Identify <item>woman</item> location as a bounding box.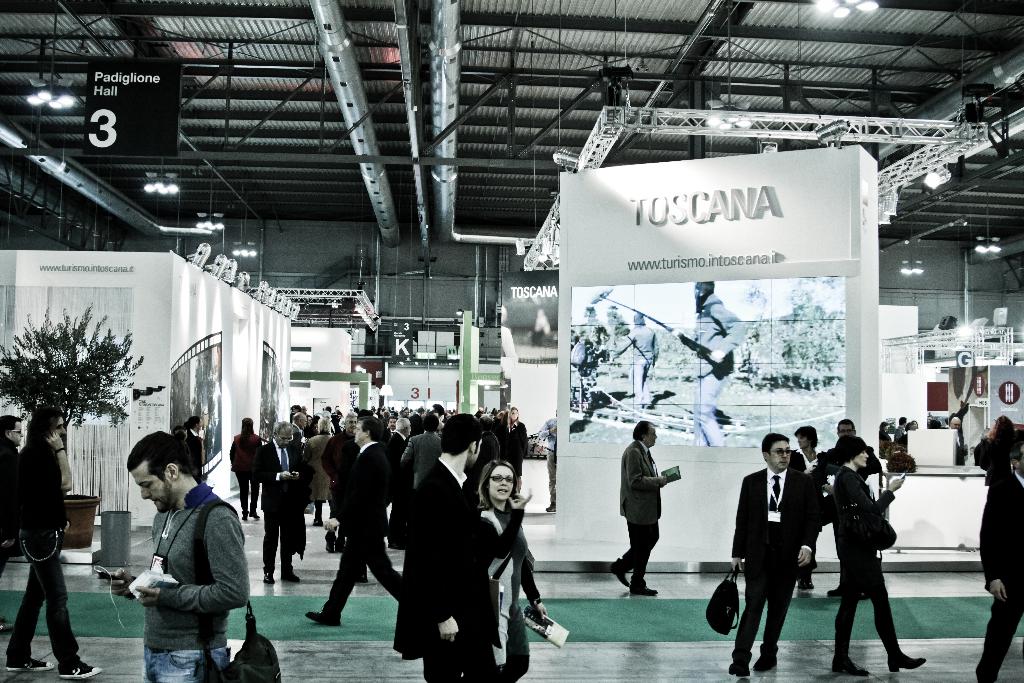
(833, 440, 929, 678).
